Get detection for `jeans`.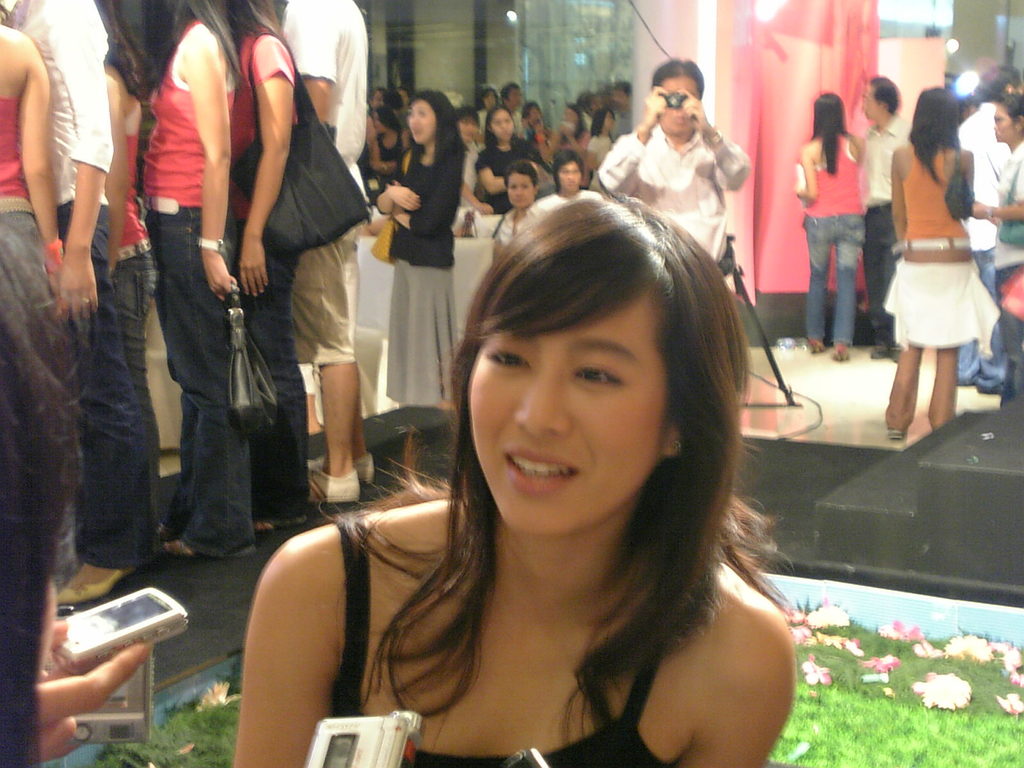
Detection: region(961, 243, 1009, 393).
